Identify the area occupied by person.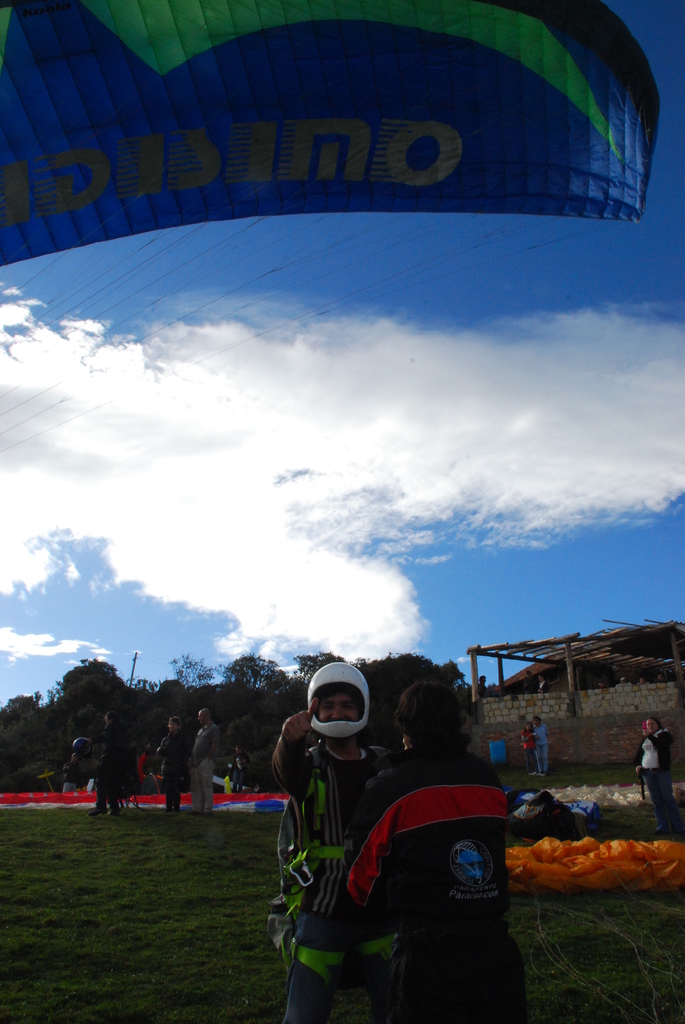
Area: <box>198,707,214,808</box>.
